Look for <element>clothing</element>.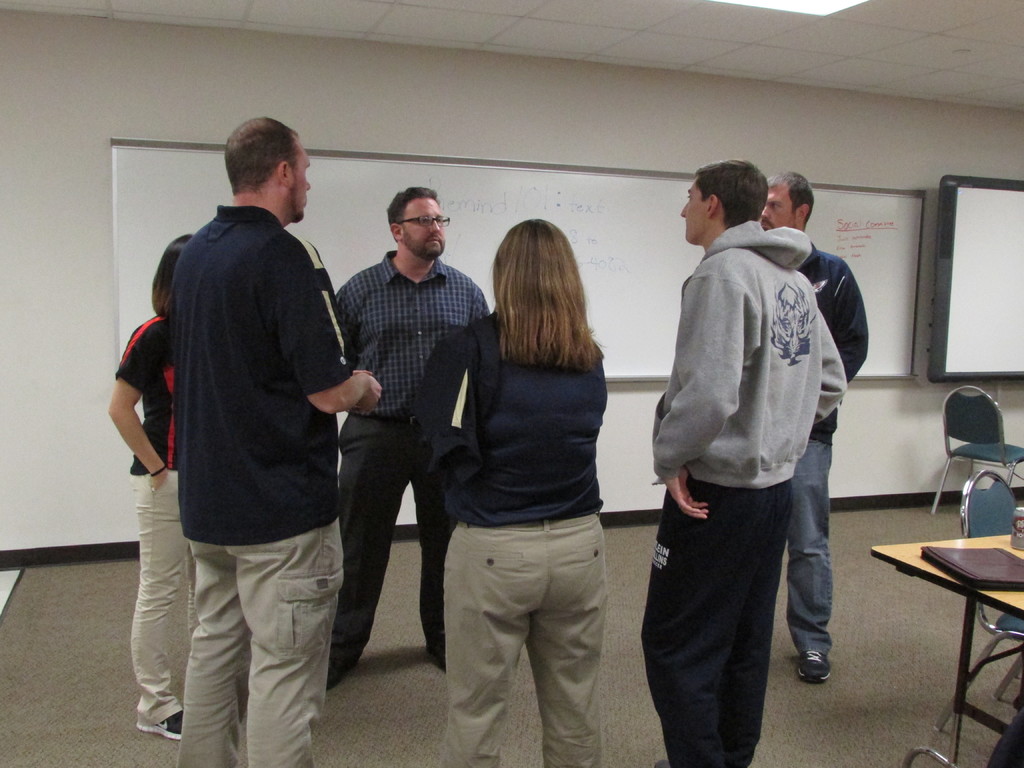
Found: (116,307,193,733).
